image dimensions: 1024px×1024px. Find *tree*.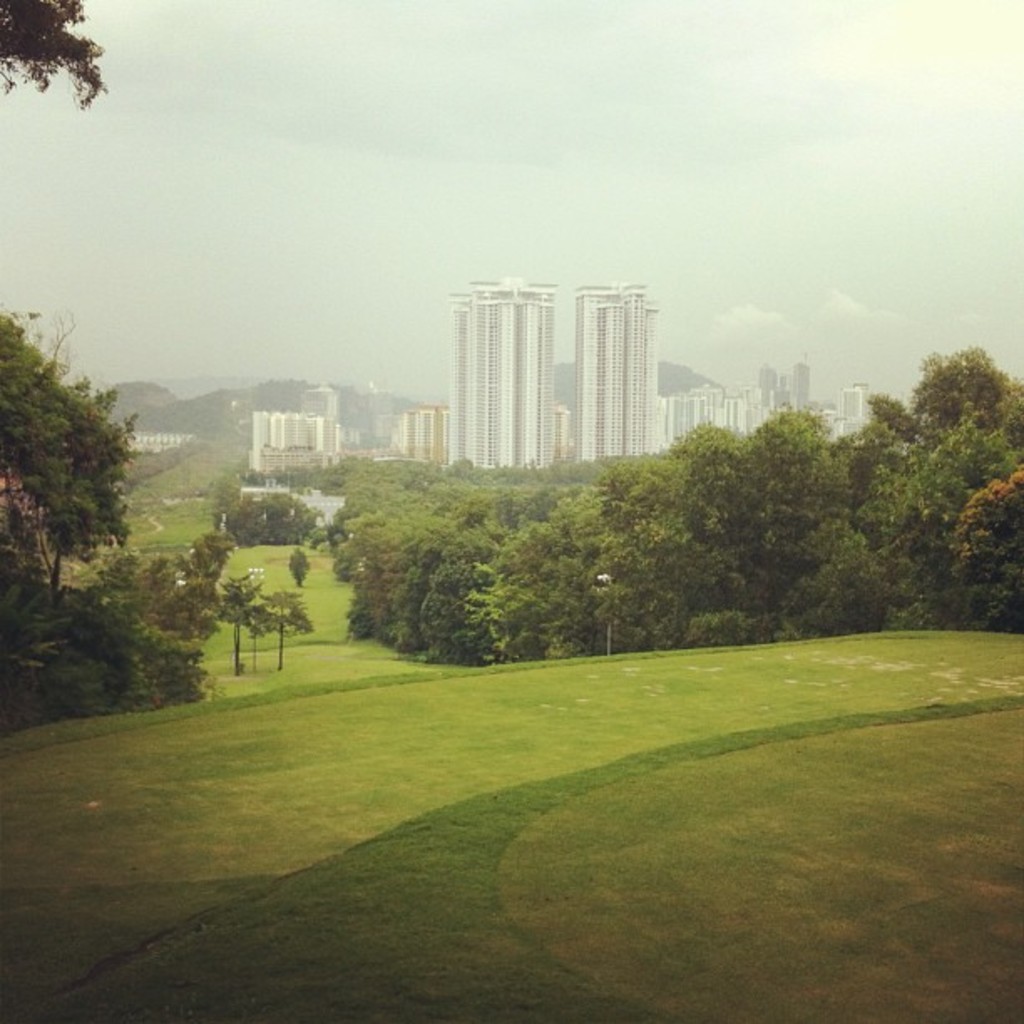
crop(218, 574, 254, 673).
